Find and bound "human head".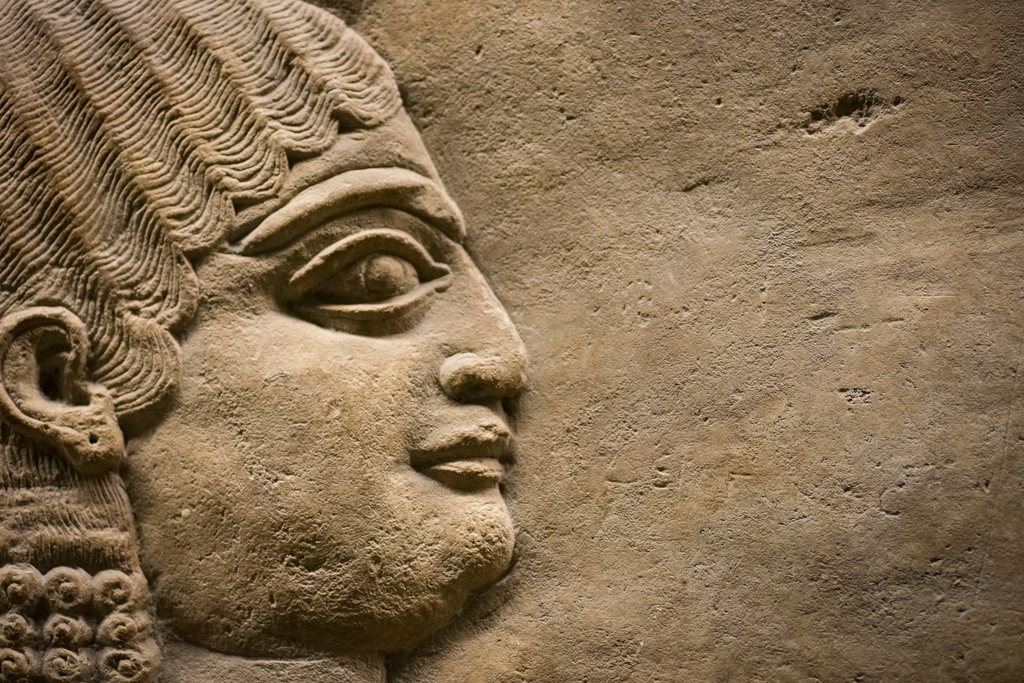
Bound: l=36, t=0, r=511, b=618.
